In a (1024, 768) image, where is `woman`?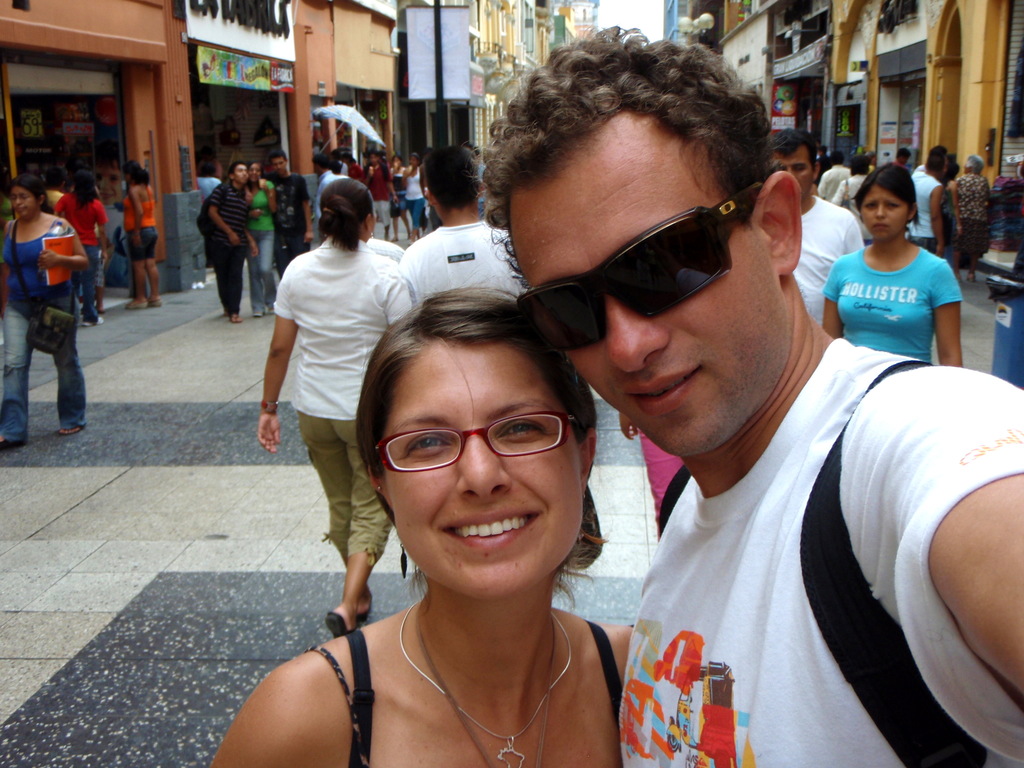
pyautogui.locateOnScreen(940, 157, 966, 270).
